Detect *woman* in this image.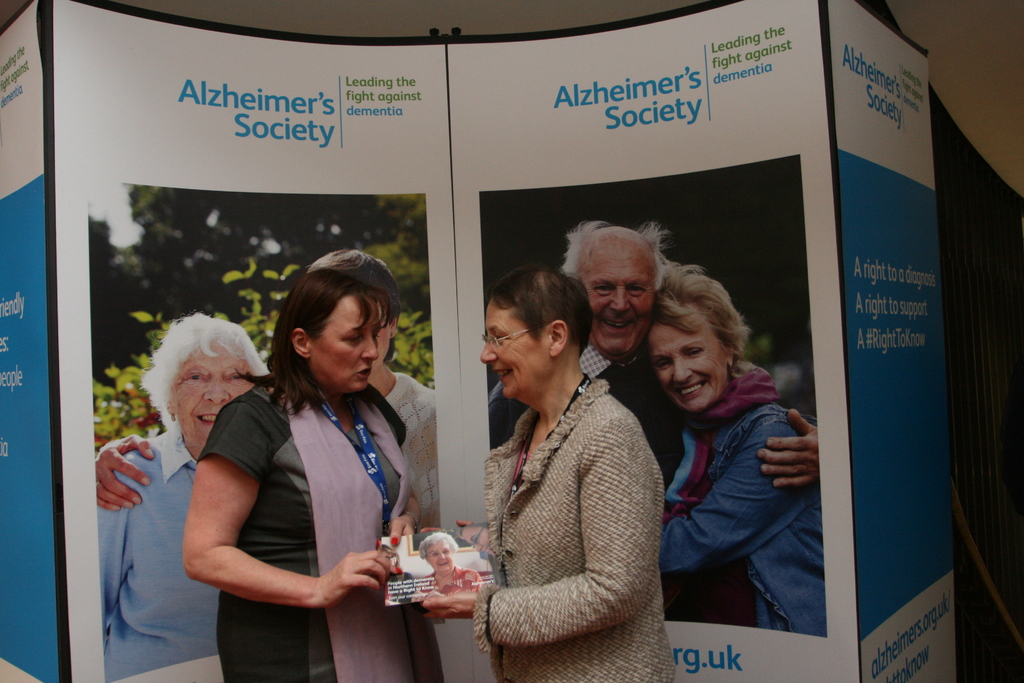
Detection: l=92, t=311, r=270, b=682.
